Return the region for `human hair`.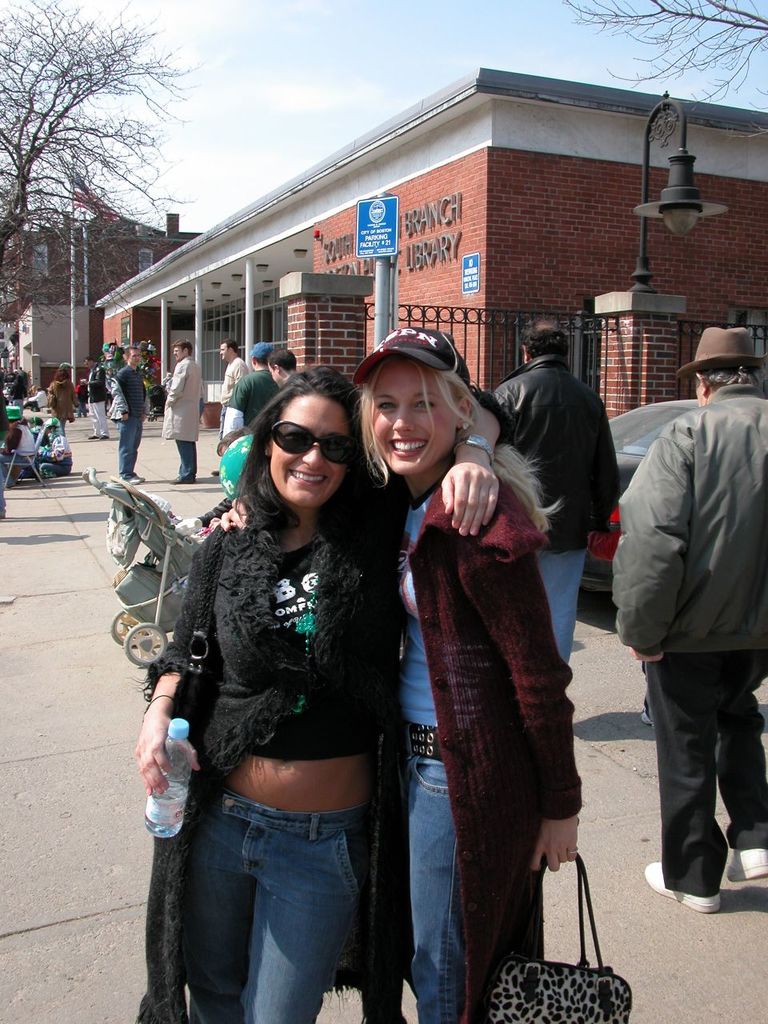
region(170, 340, 194, 361).
